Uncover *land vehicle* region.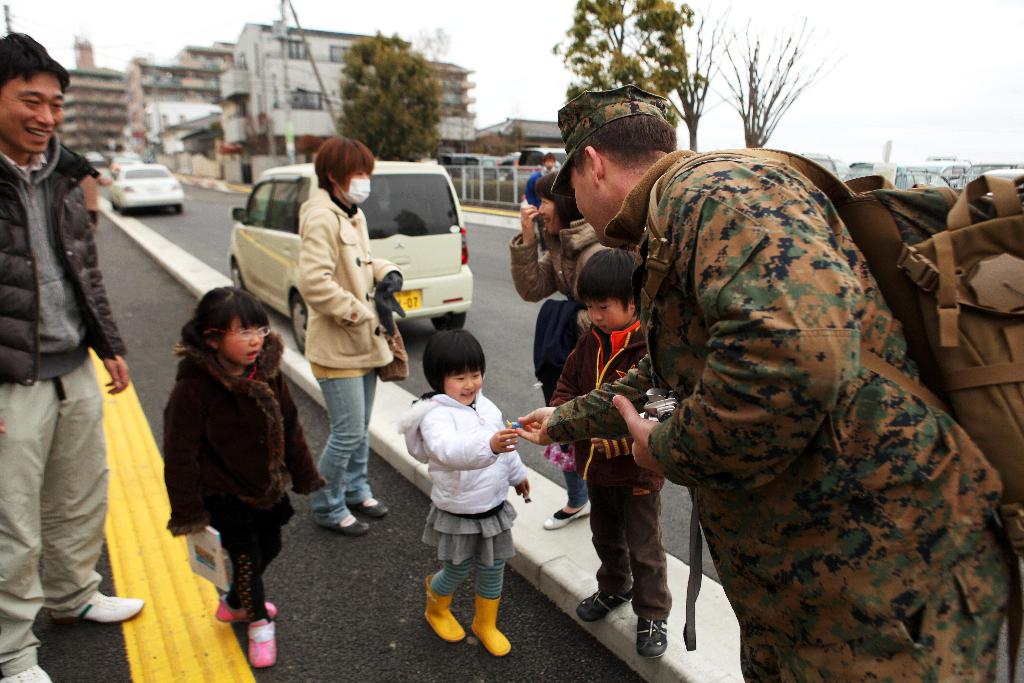
Uncovered: (104, 163, 187, 217).
